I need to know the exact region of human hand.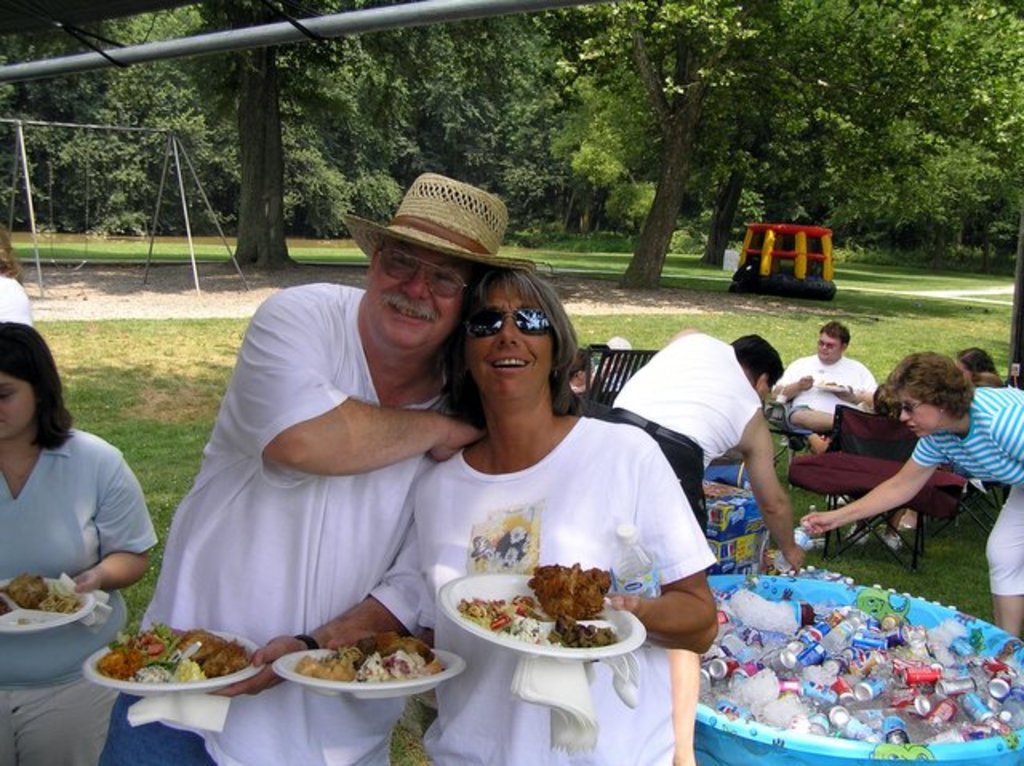
Region: [left=70, top=569, right=107, bottom=595].
